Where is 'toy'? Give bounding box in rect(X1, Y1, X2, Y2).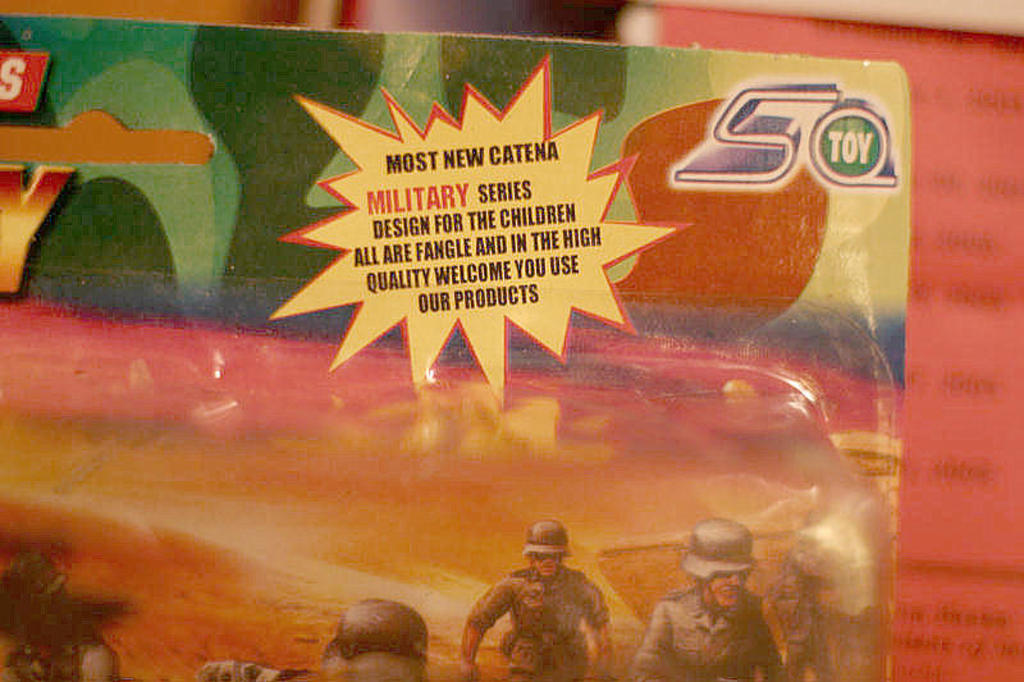
rect(0, 549, 127, 681).
